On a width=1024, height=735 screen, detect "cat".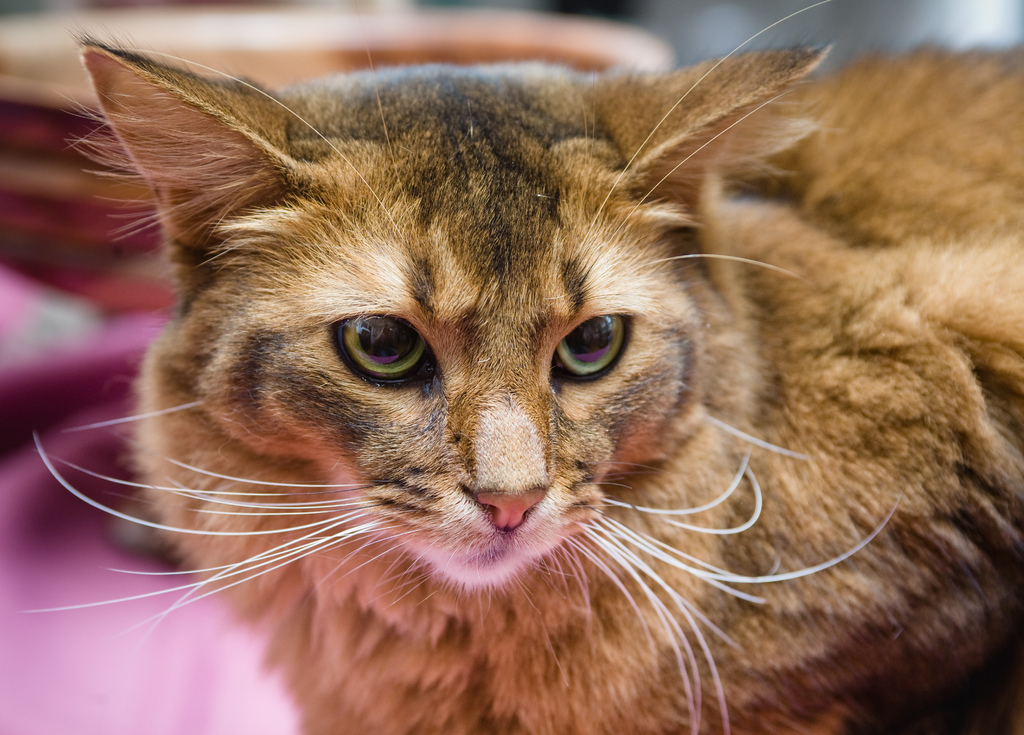
bbox=[17, 0, 1023, 734].
